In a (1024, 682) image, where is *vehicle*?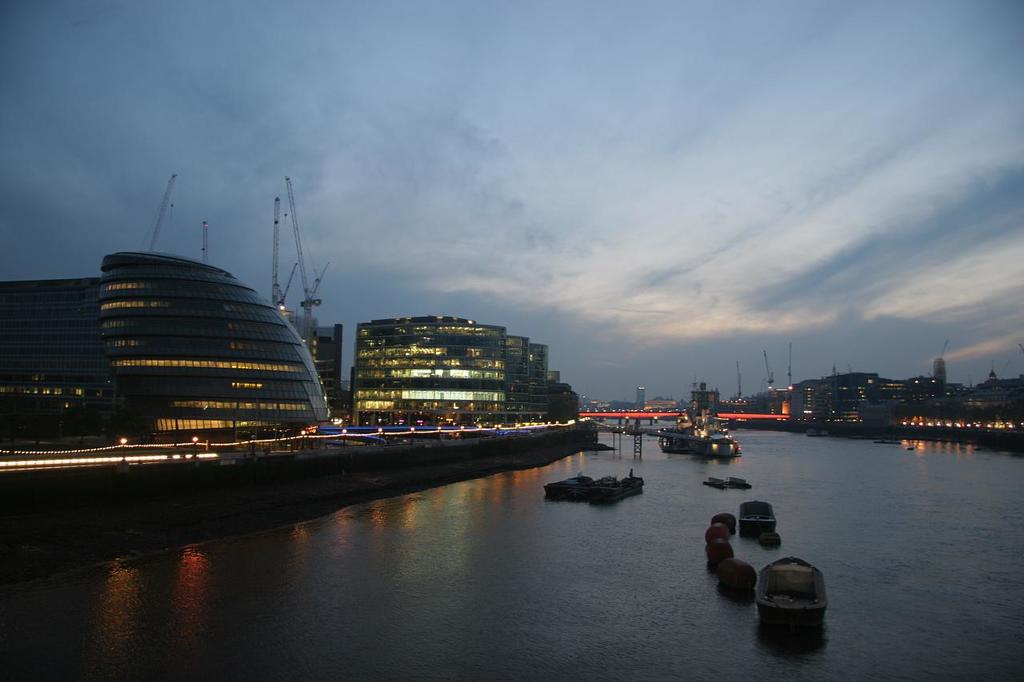
box=[756, 554, 827, 630].
